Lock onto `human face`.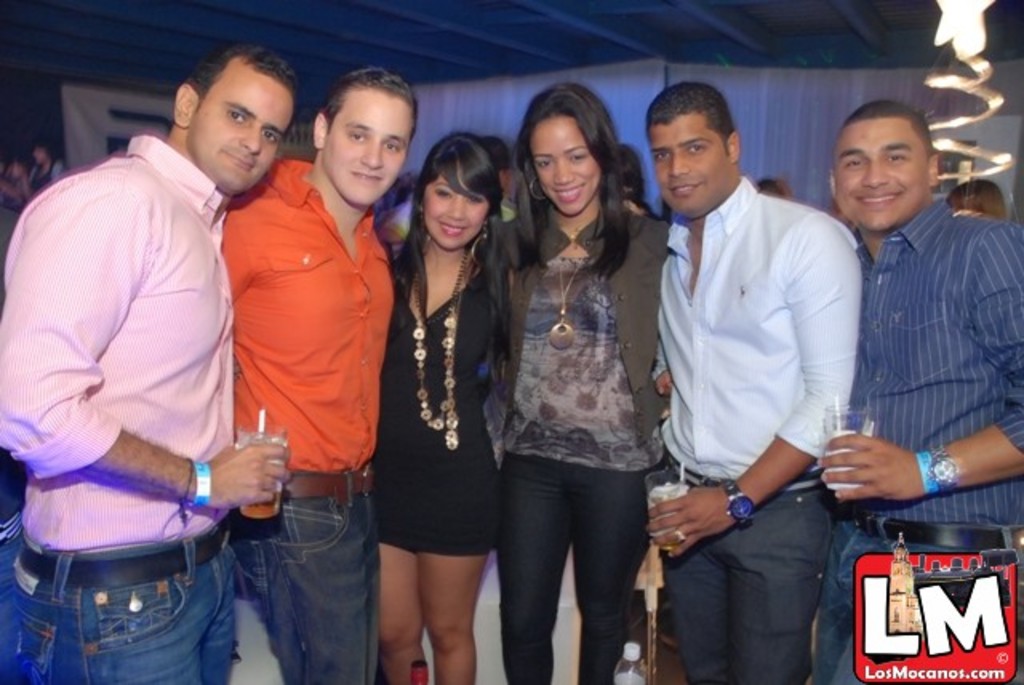
Locked: [x1=648, y1=120, x2=730, y2=214].
